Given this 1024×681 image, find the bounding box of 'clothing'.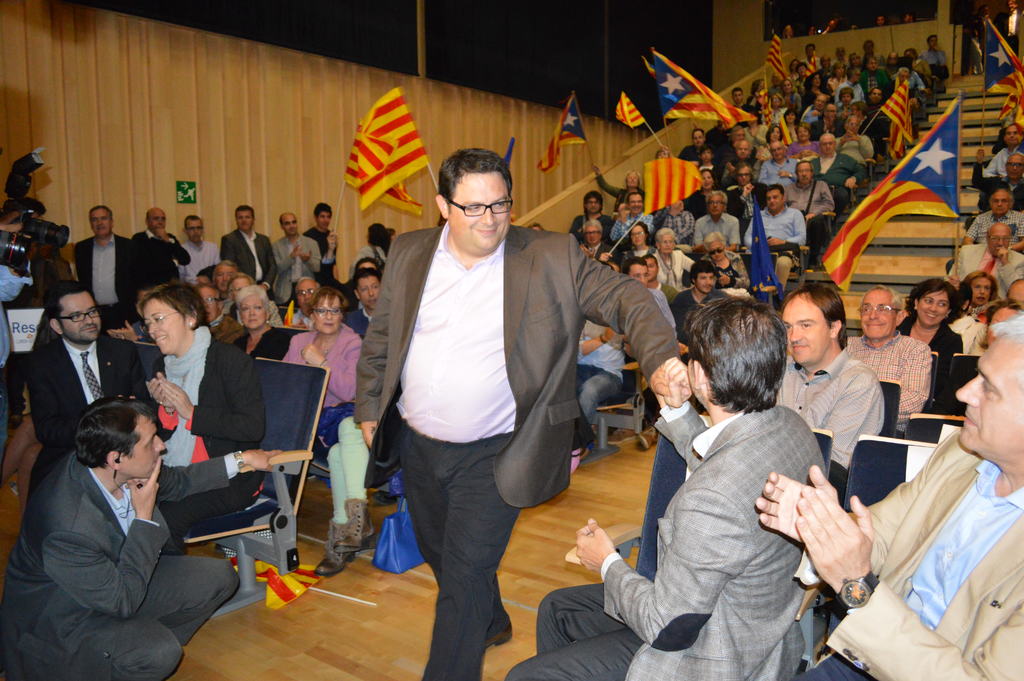
960:206:1023:237.
